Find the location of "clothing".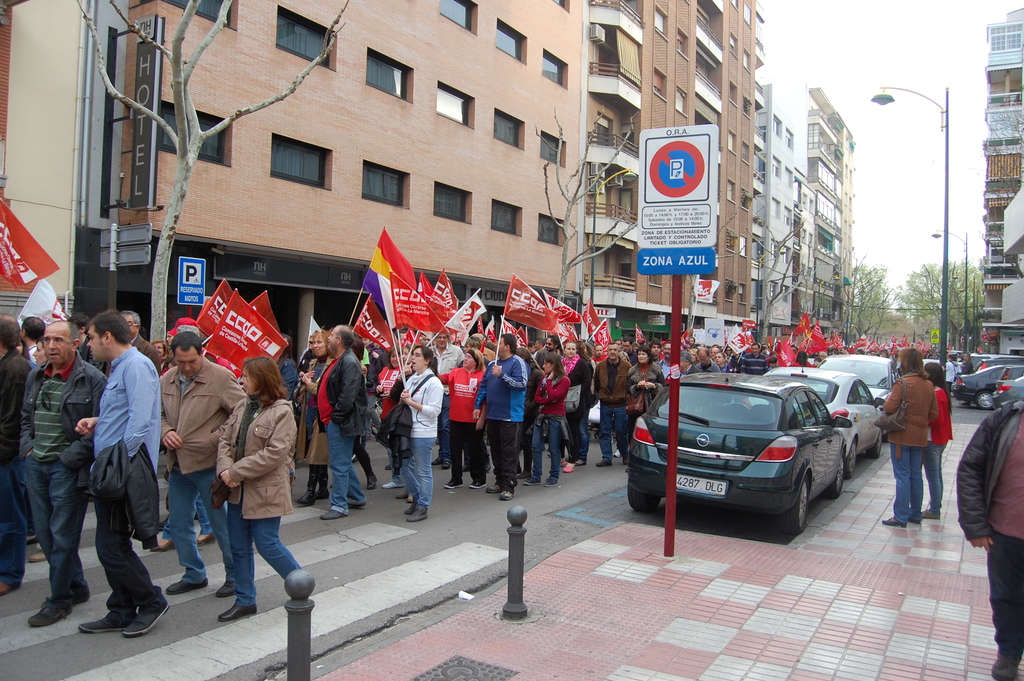
Location: left=60, top=304, right=160, bottom=619.
